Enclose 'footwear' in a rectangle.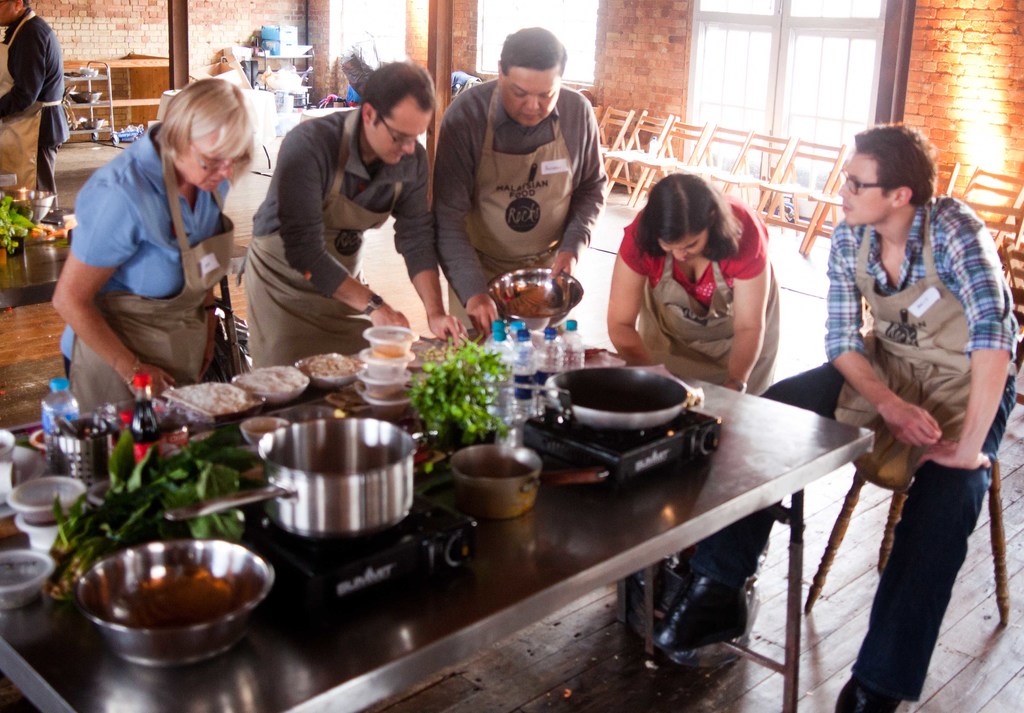
(left=652, top=570, right=746, bottom=651).
